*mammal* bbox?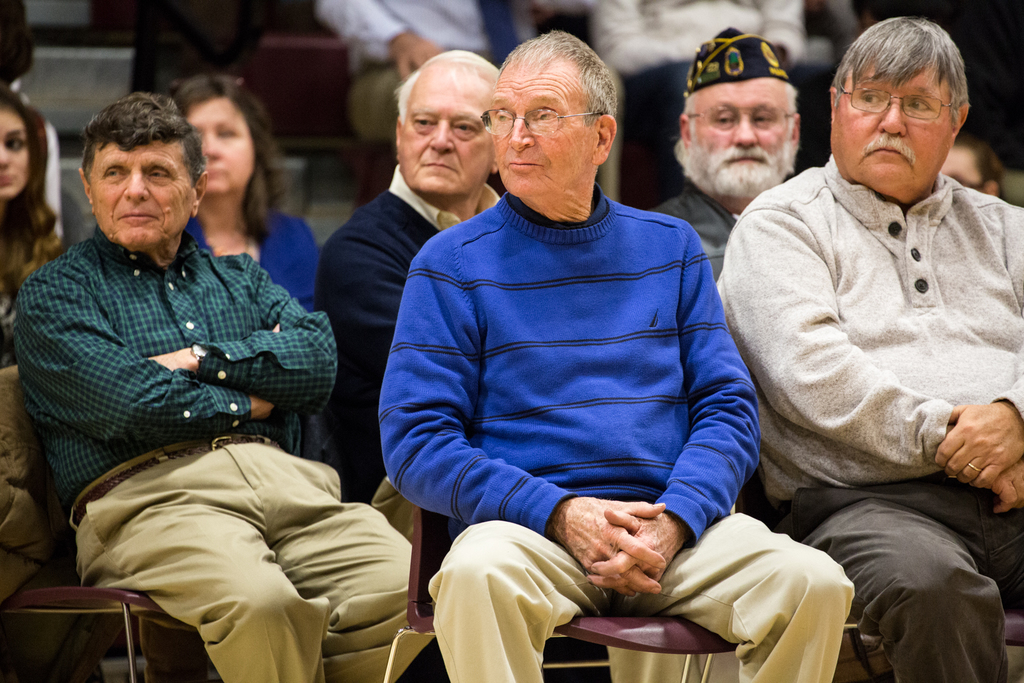
select_region(940, 136, 1002, 199)
